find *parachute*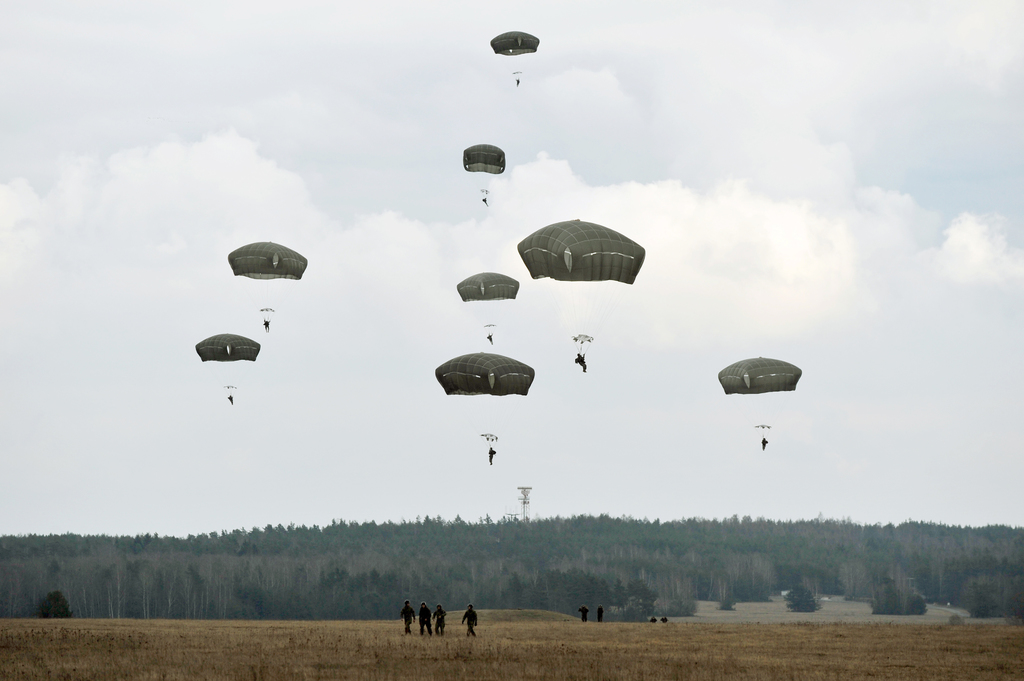
(195, 332, 261, 398)
